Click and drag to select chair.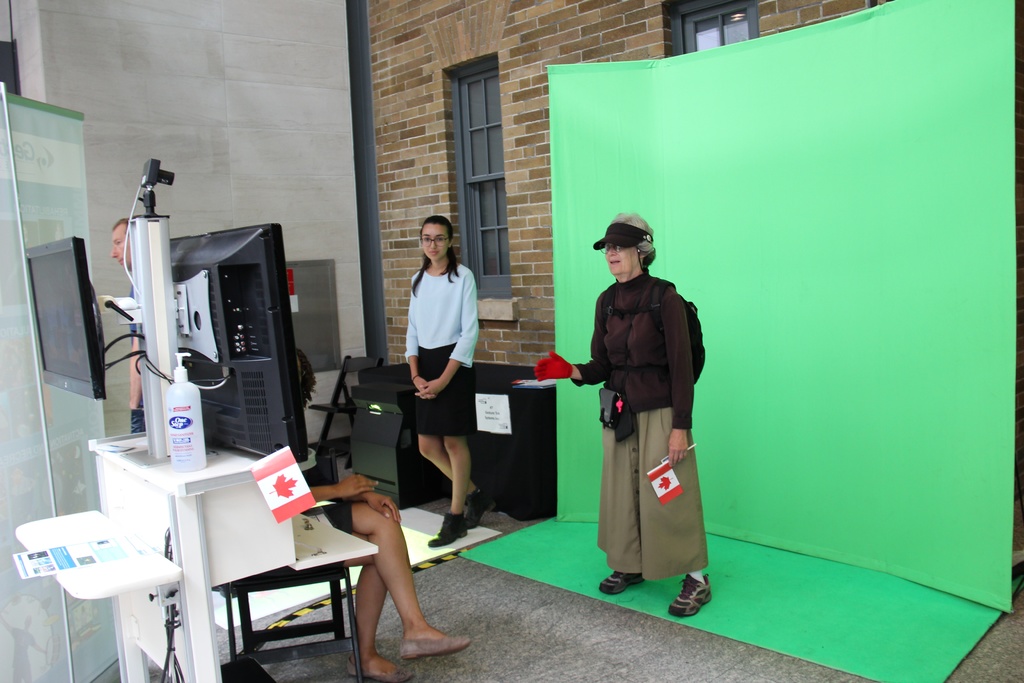
Selection: (left=307, top=354, right=382, bottom=471).
